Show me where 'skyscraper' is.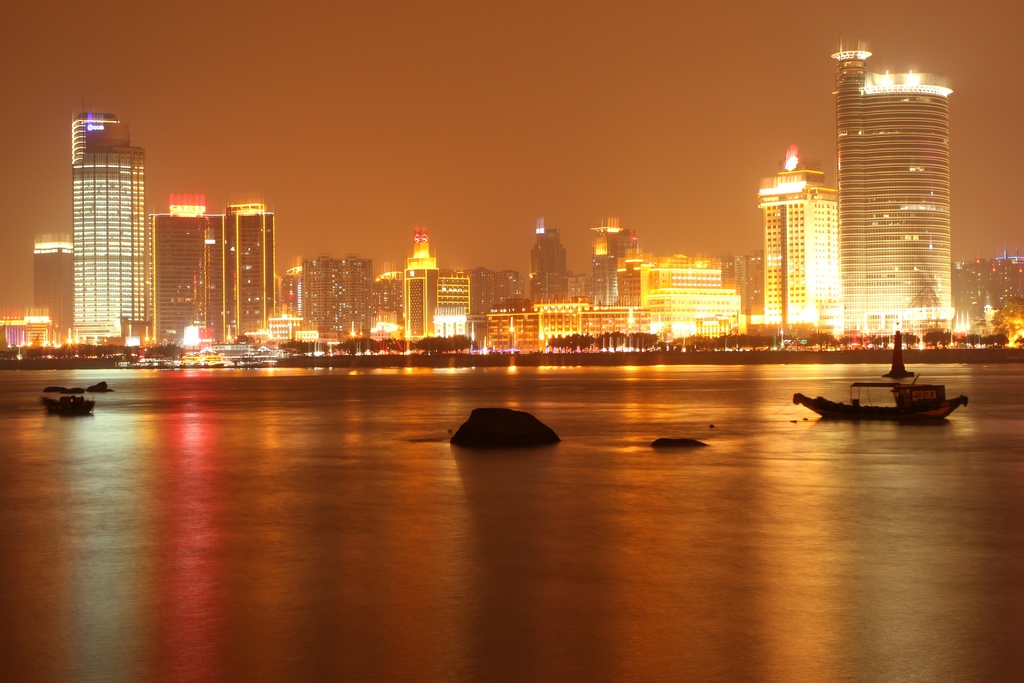
'skyscraper' is at x1=525 y1=220 x2=566 y2=306.
